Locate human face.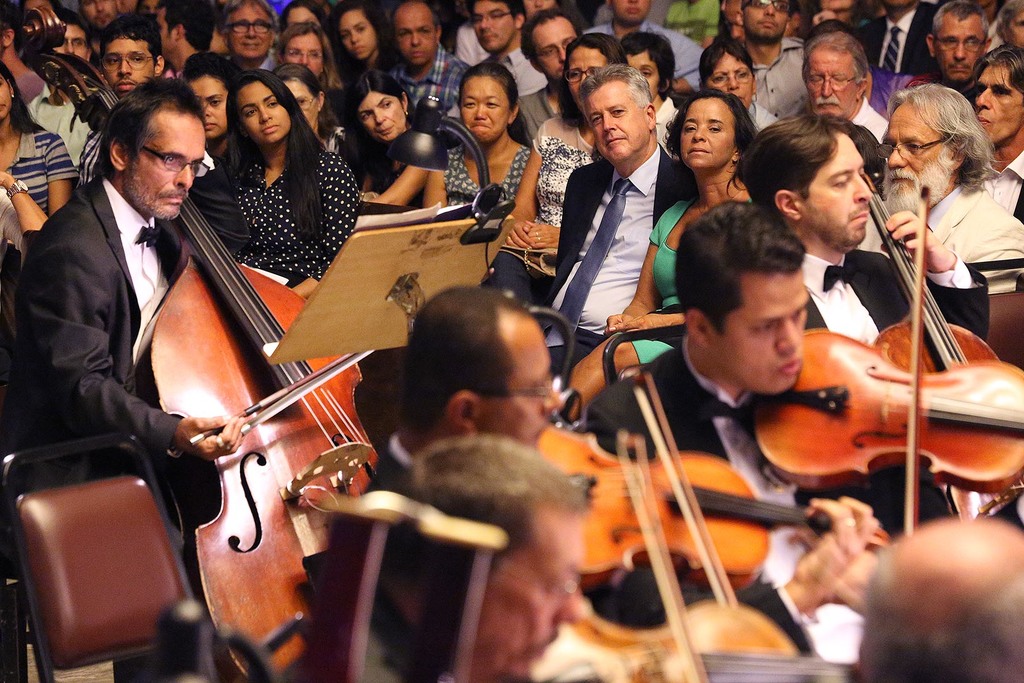
Bounding box: [227, 0, 271, 58].
